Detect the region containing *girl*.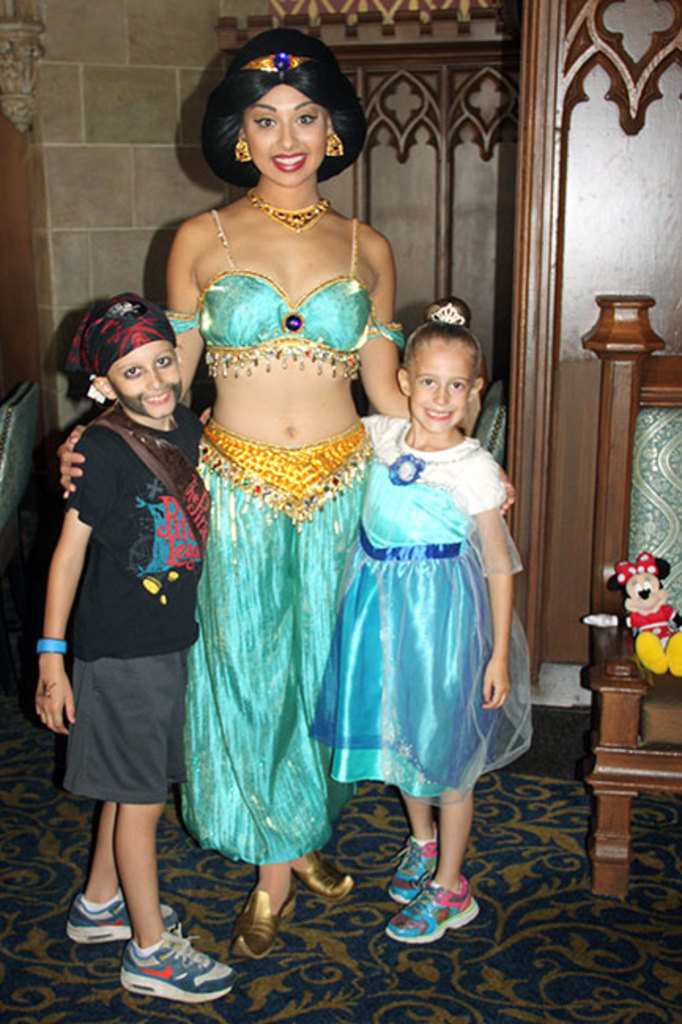
[61,20,517,953].
